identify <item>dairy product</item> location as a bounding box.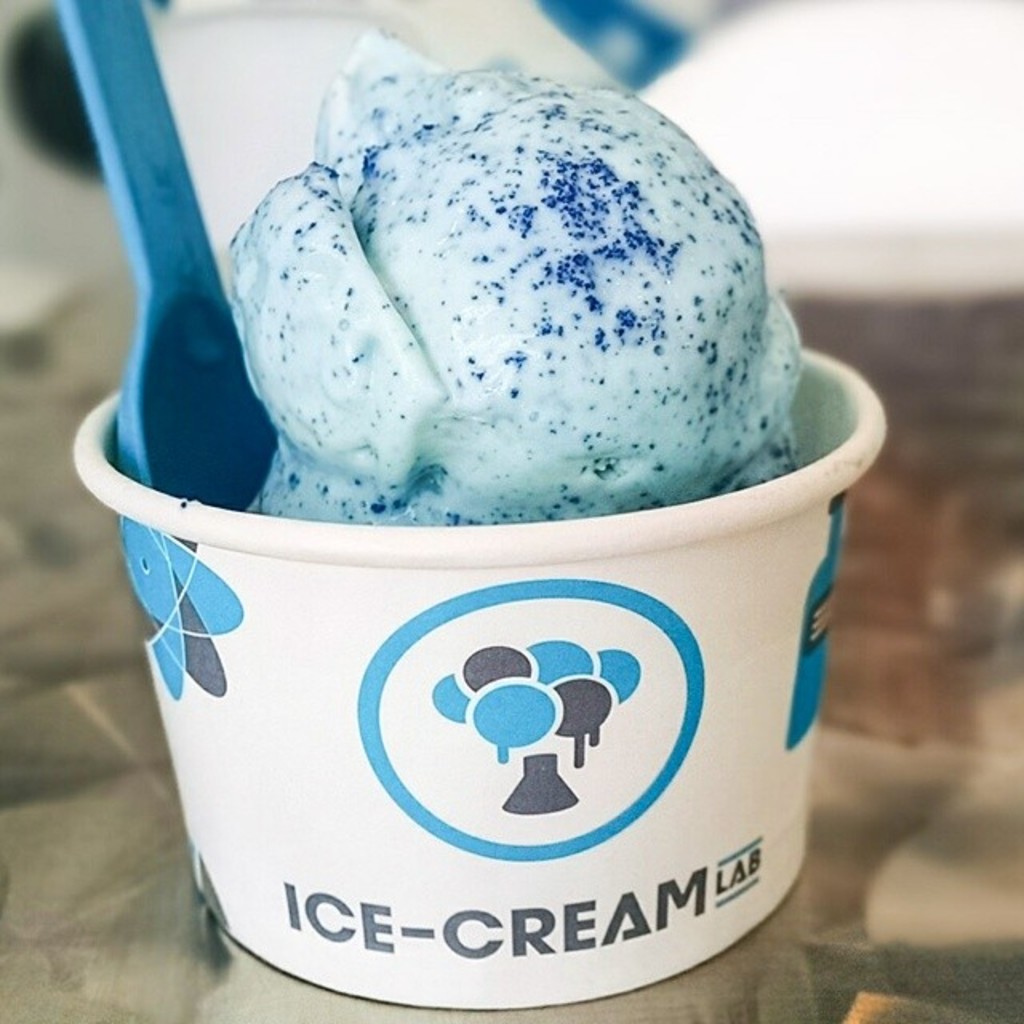
x1=213 y1=50 x2=814 y2=533.
